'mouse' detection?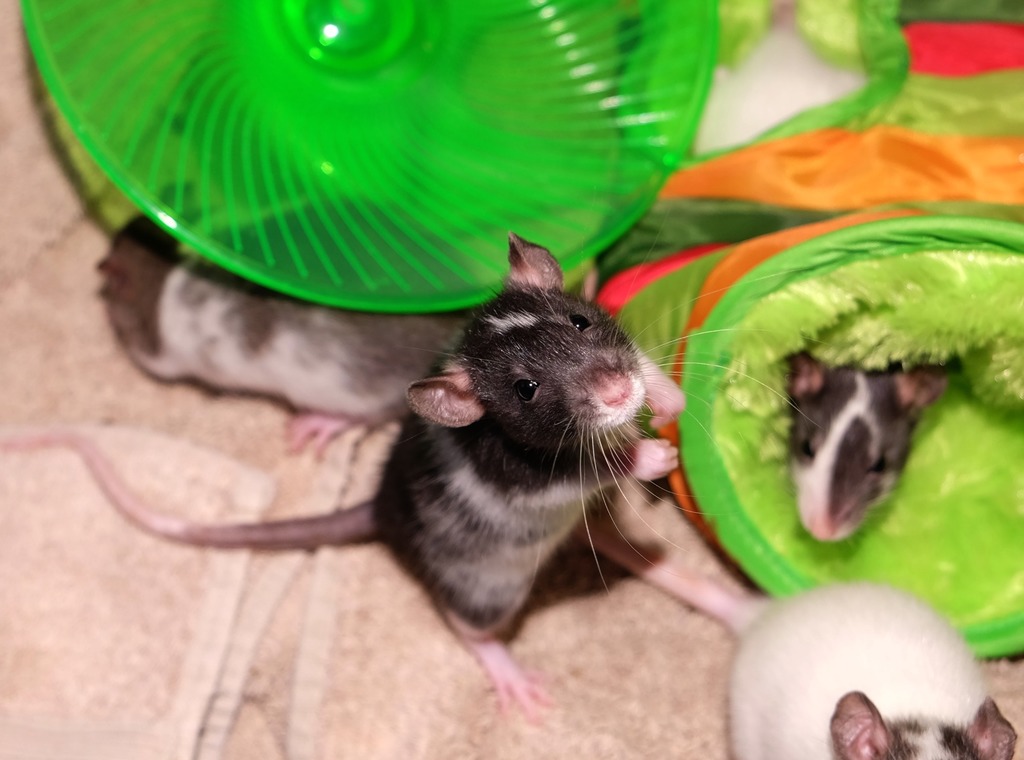
detection(0, 236, 806, 711)
